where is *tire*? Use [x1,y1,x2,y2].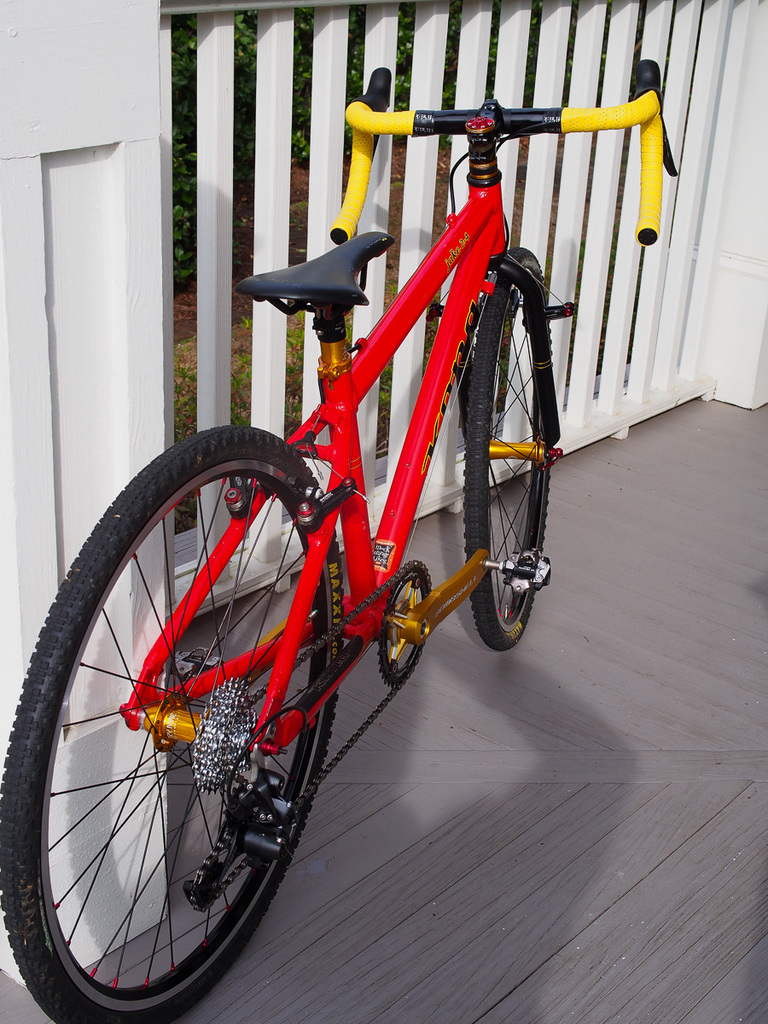
[460,244,551,653].
